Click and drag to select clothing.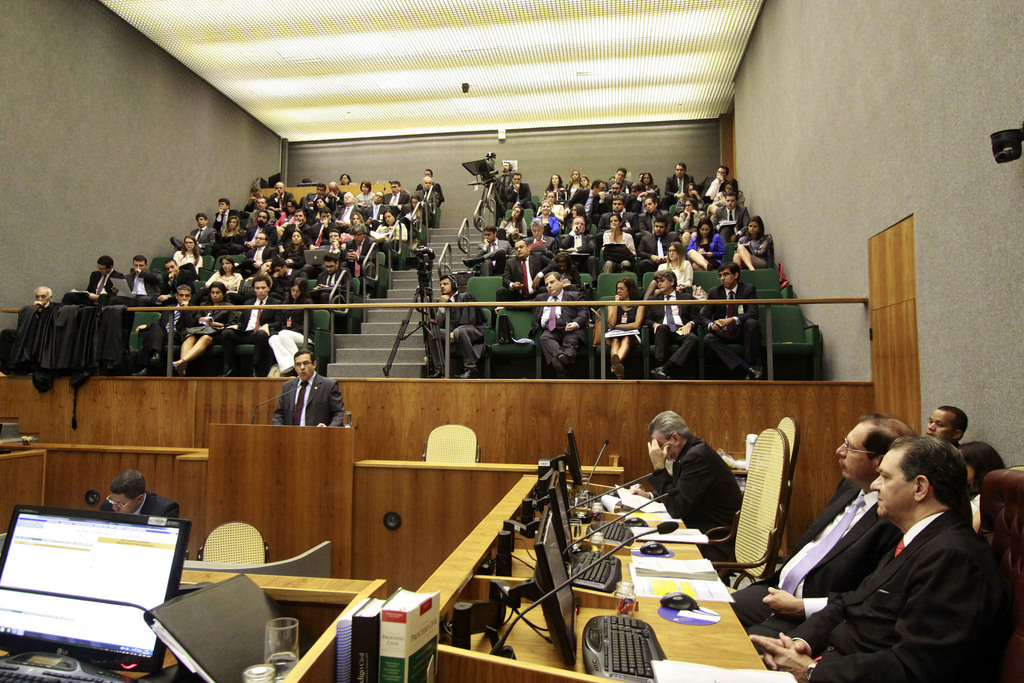
Selection: 528/288/582/335.
